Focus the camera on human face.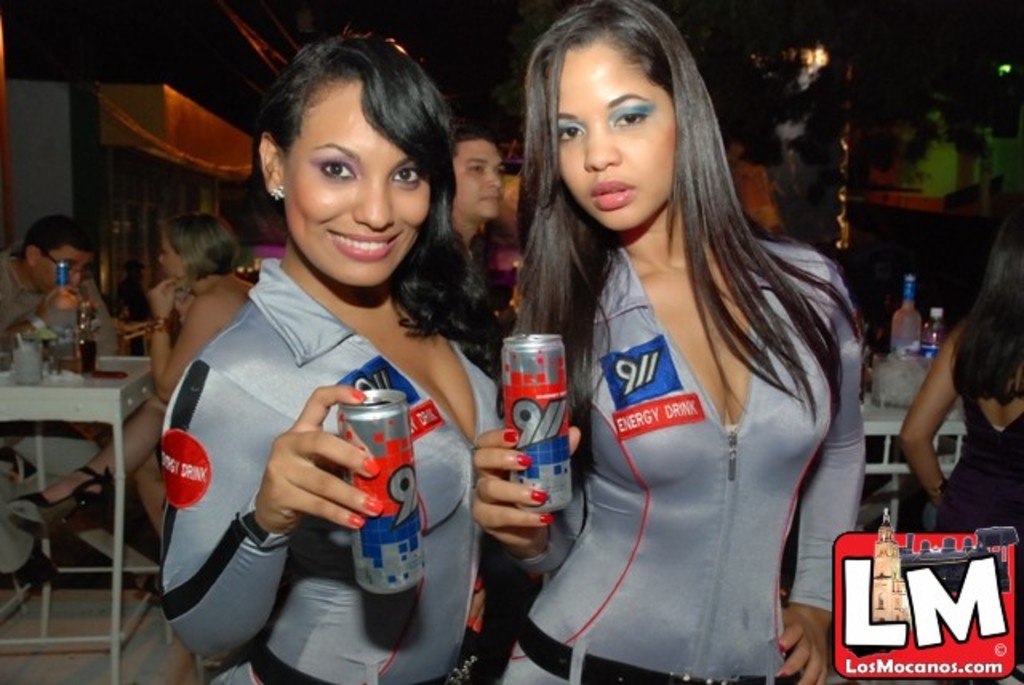
Focus region: rect(34, 243, 90, 291).
